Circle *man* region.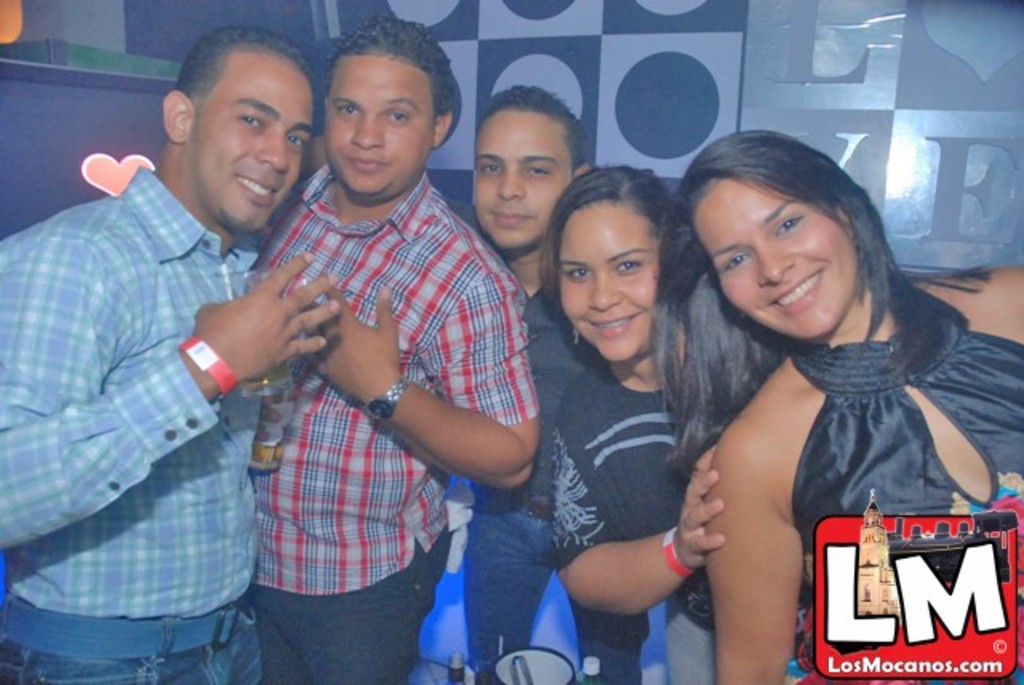
Region: bbox=(462, 85, 651, 683).
